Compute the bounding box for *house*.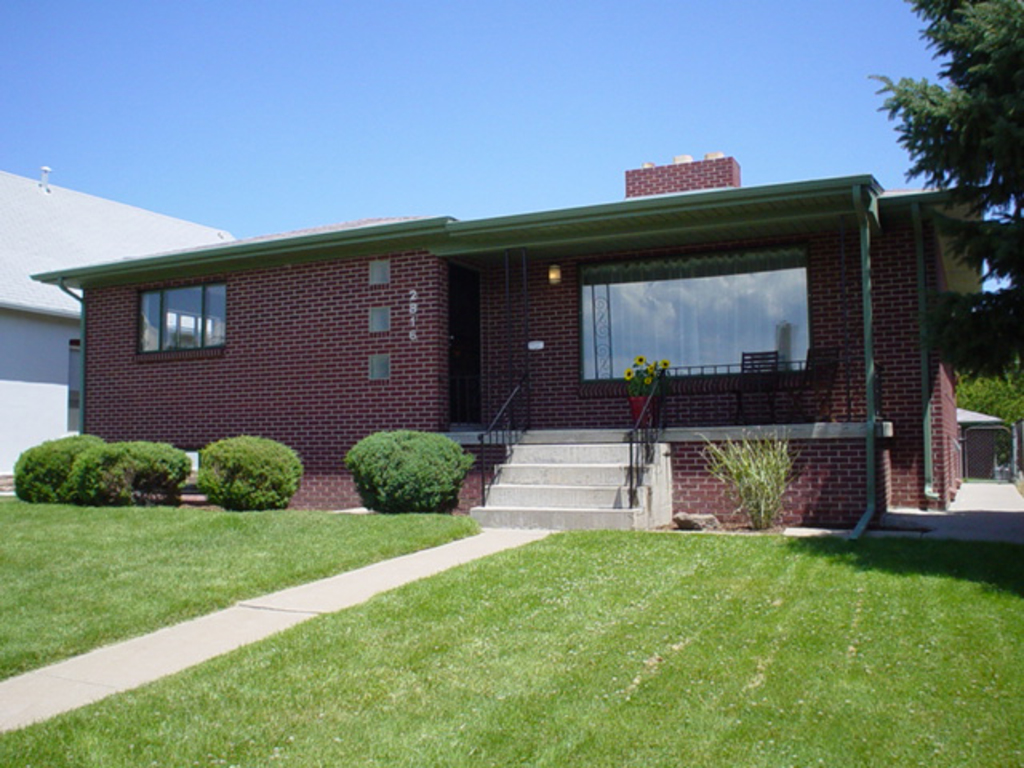
(62, 136, 978, 534).
